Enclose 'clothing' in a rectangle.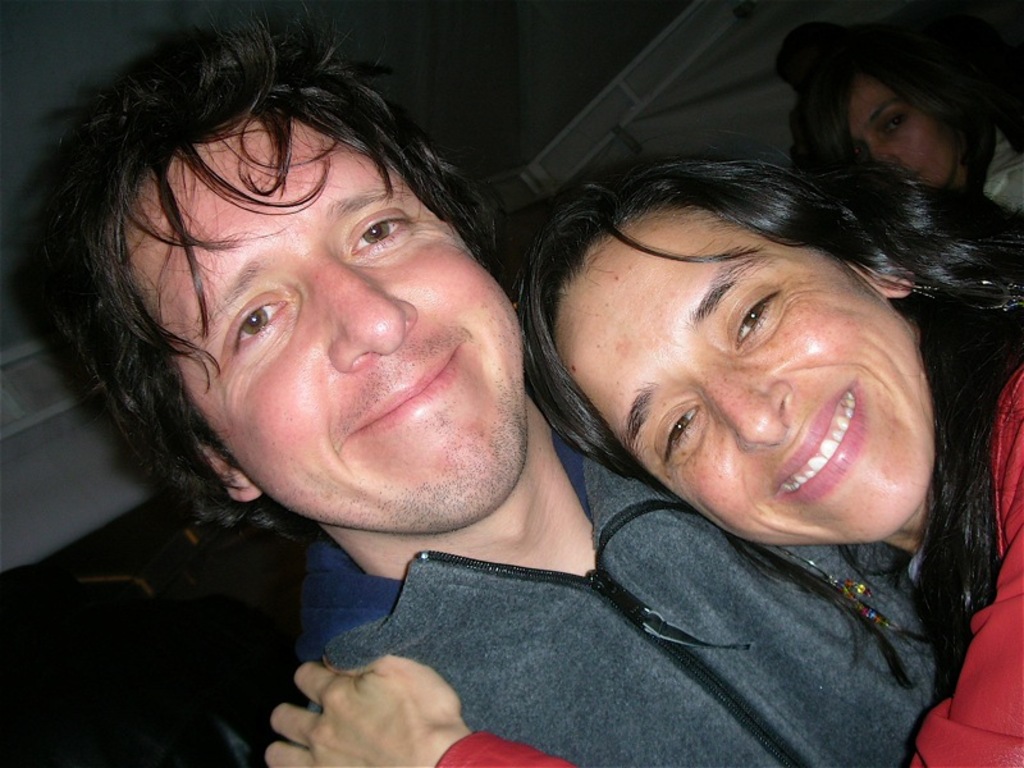
997:120:1023:195.
